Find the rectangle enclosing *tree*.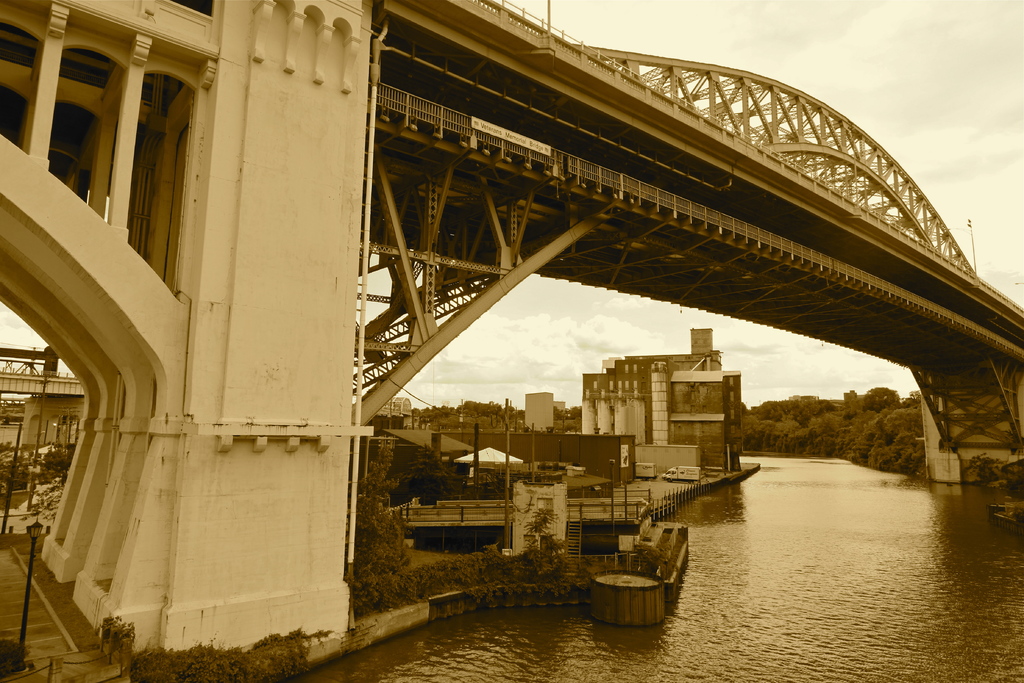
<box>726,404,790,447</box>.
